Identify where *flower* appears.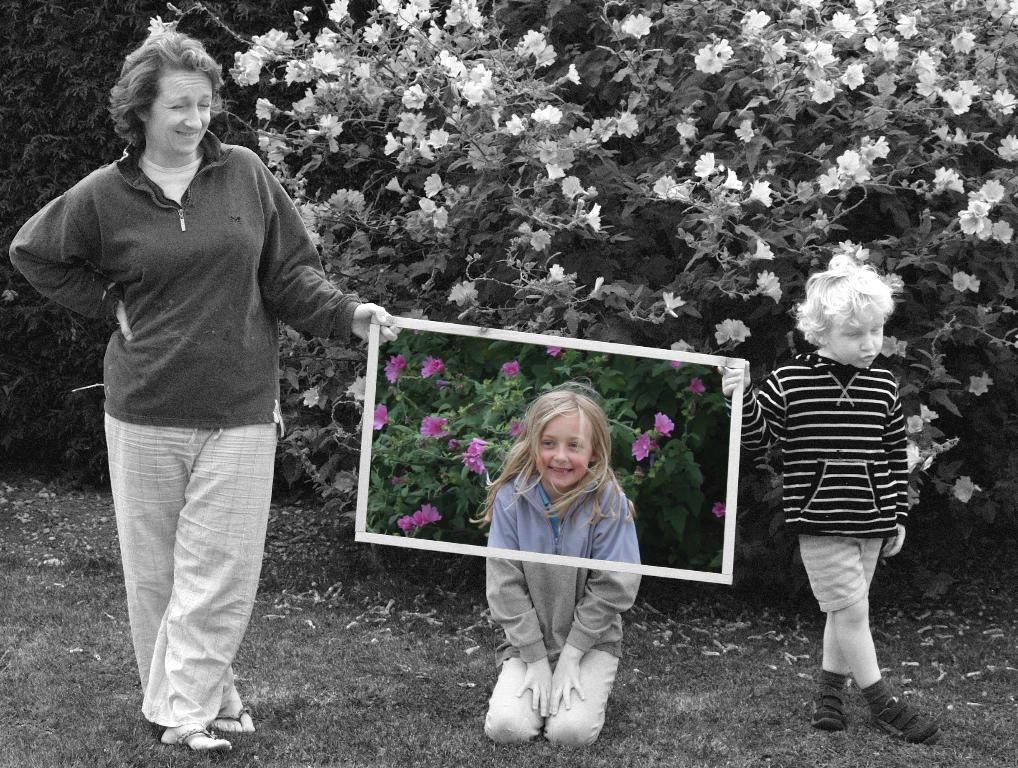
Appears at <box>954,479,981,506</box>.
